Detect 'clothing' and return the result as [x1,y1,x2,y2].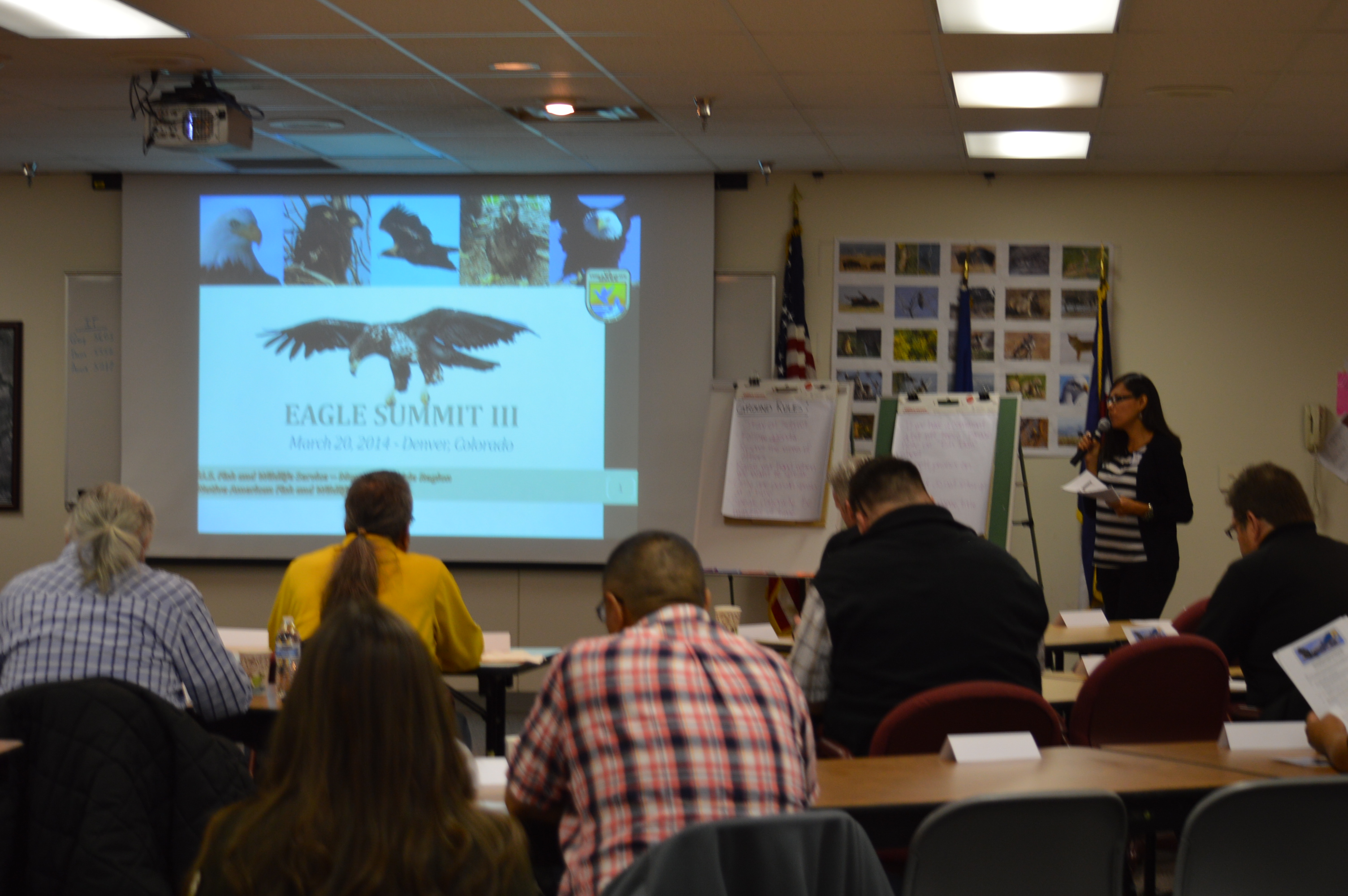
[227,269,366,401].
